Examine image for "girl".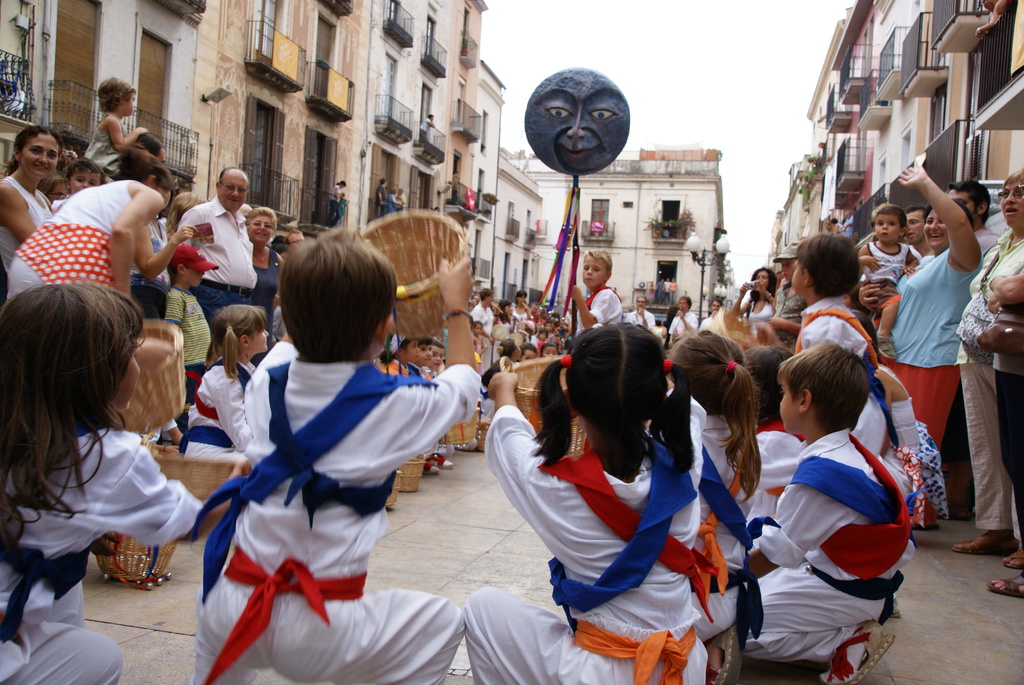
Examination result: bbox=[662, 315, 776, 684].
